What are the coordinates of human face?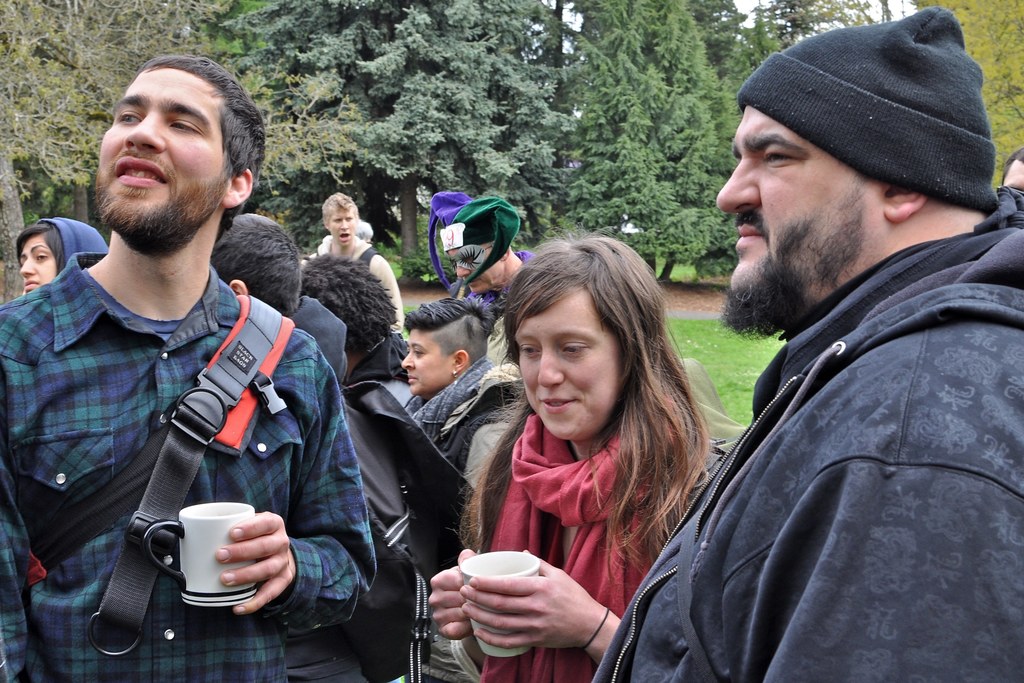
left=398, top=324, right=444, bottom=395.
